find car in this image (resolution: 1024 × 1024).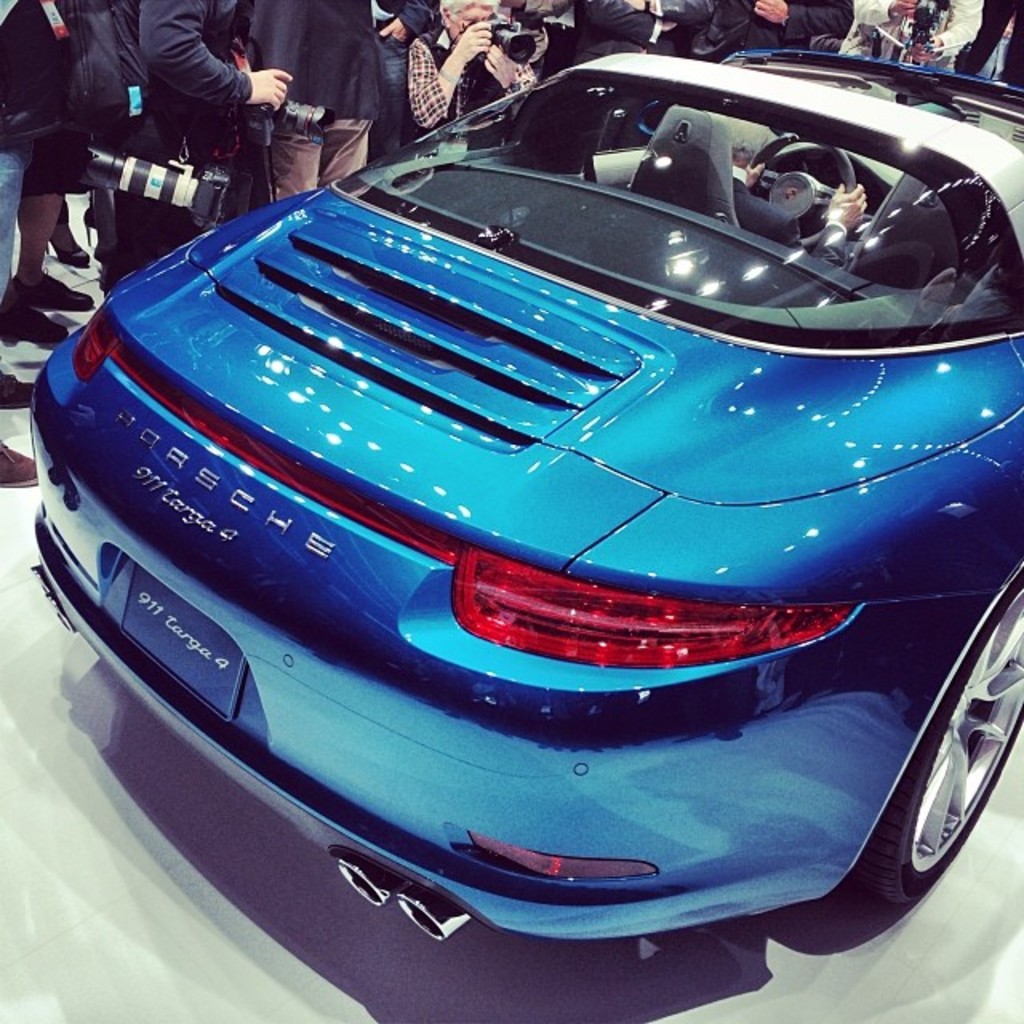
x1=24, y1=58, x2=1016, y2=966.
